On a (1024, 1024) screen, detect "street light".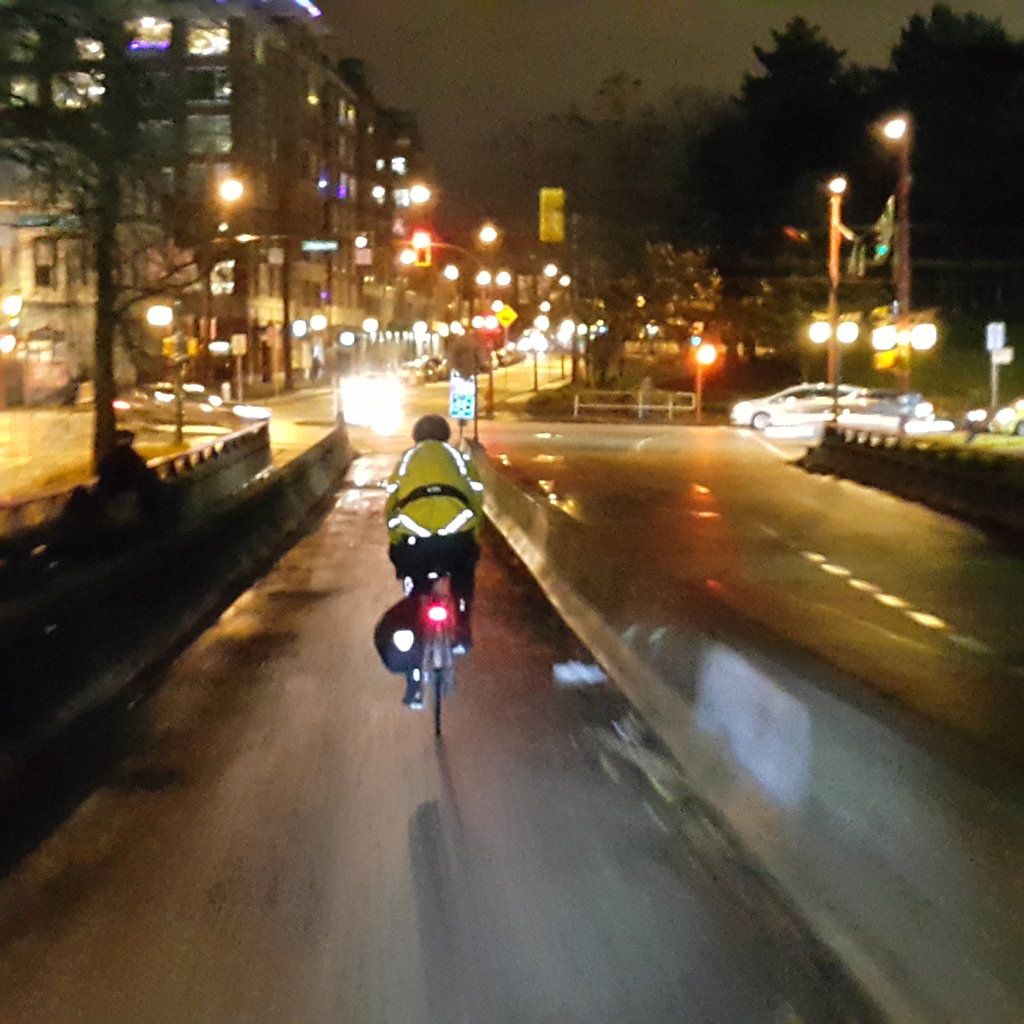
{"left": 816, "top": 170, "right": 851, "bottom": 433}.
